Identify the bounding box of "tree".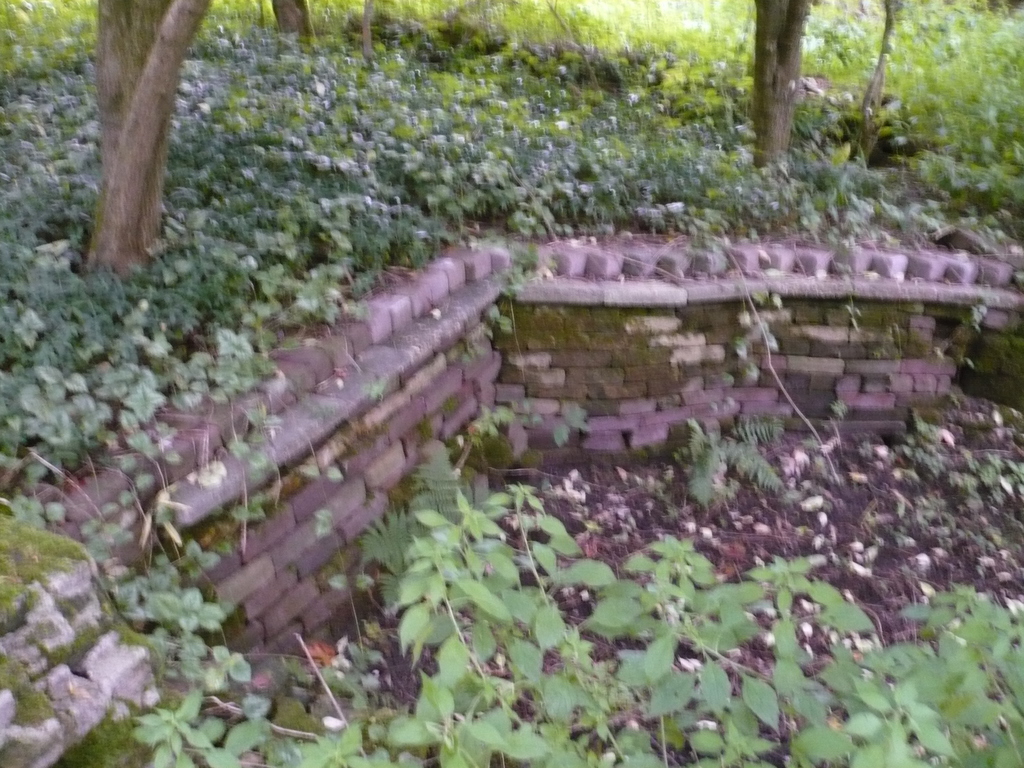
bbox(731, 0, 820, 177).
